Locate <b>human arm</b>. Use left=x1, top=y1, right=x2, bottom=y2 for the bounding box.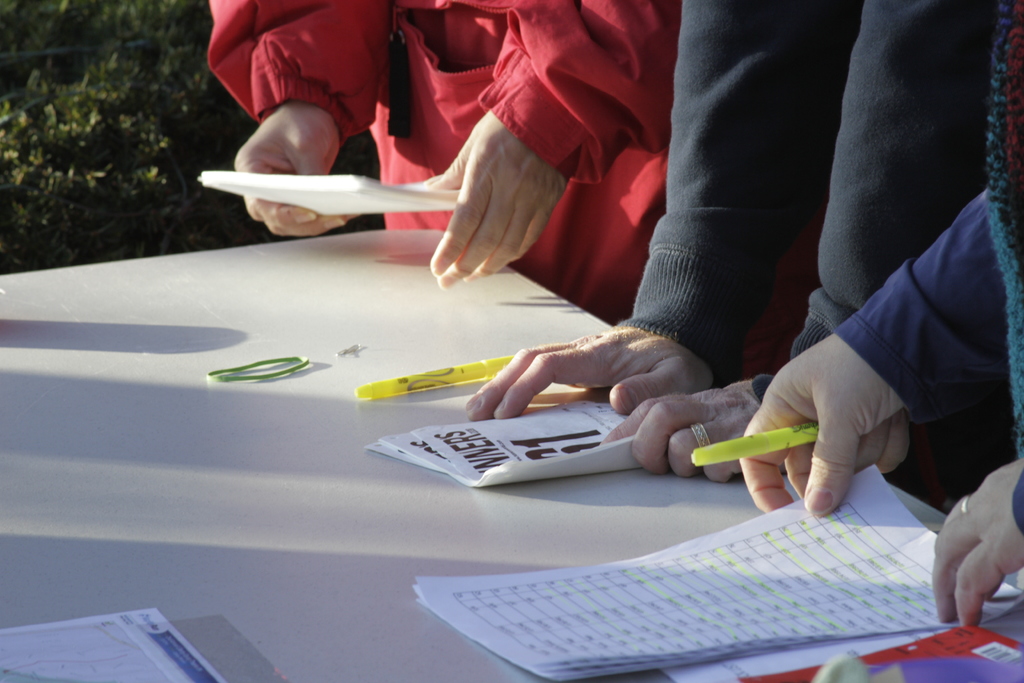
left=209, top=0, right=399, bottom=243.
